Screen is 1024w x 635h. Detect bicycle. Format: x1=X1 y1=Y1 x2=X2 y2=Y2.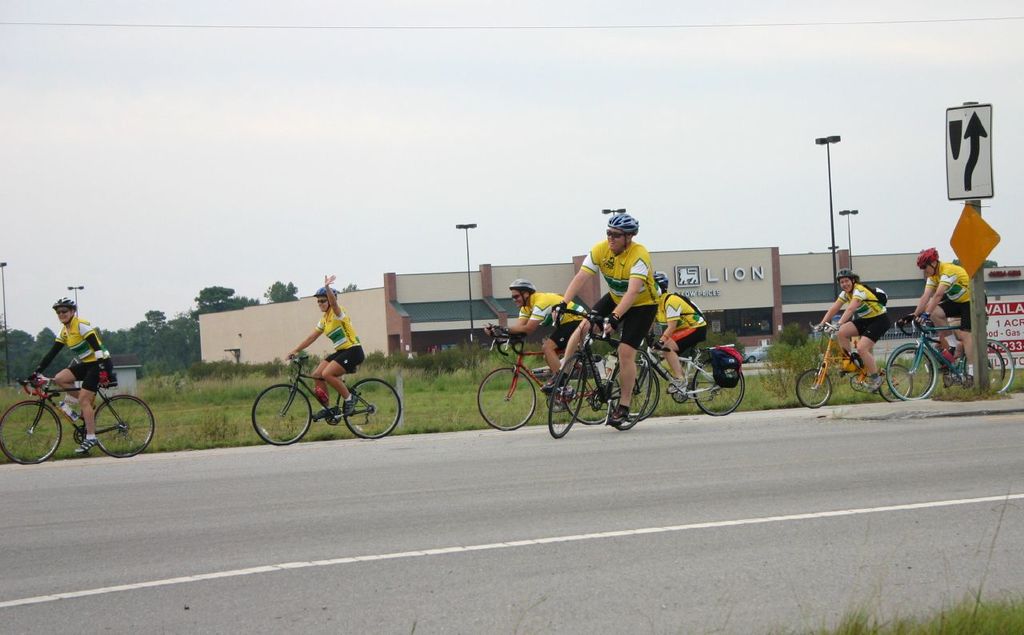
x1=884 y1=312 x2=1015 y2=397.
